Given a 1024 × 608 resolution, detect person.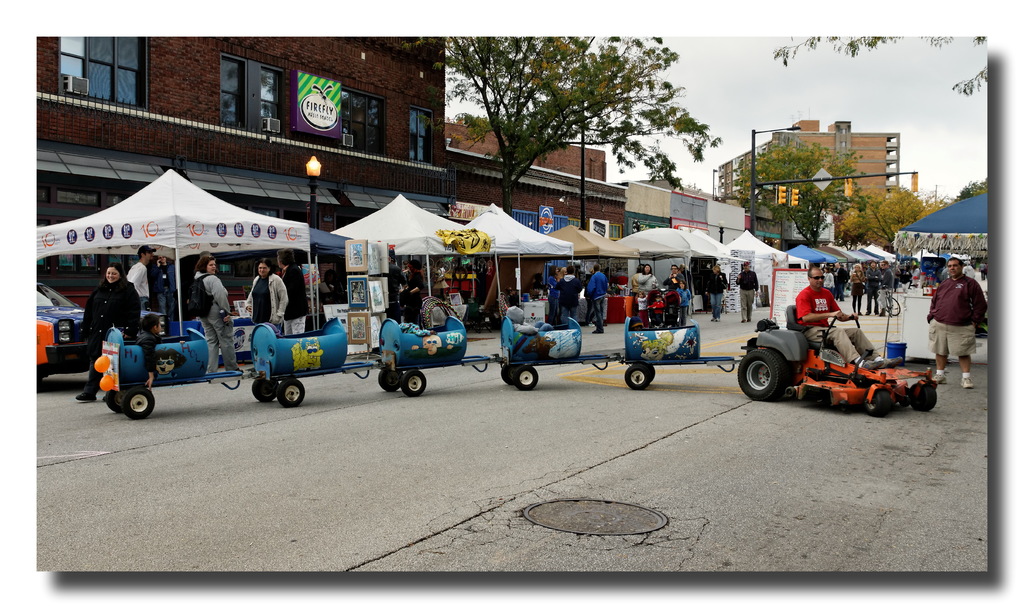
(left=704, top=259, right=729, bottom=321).
